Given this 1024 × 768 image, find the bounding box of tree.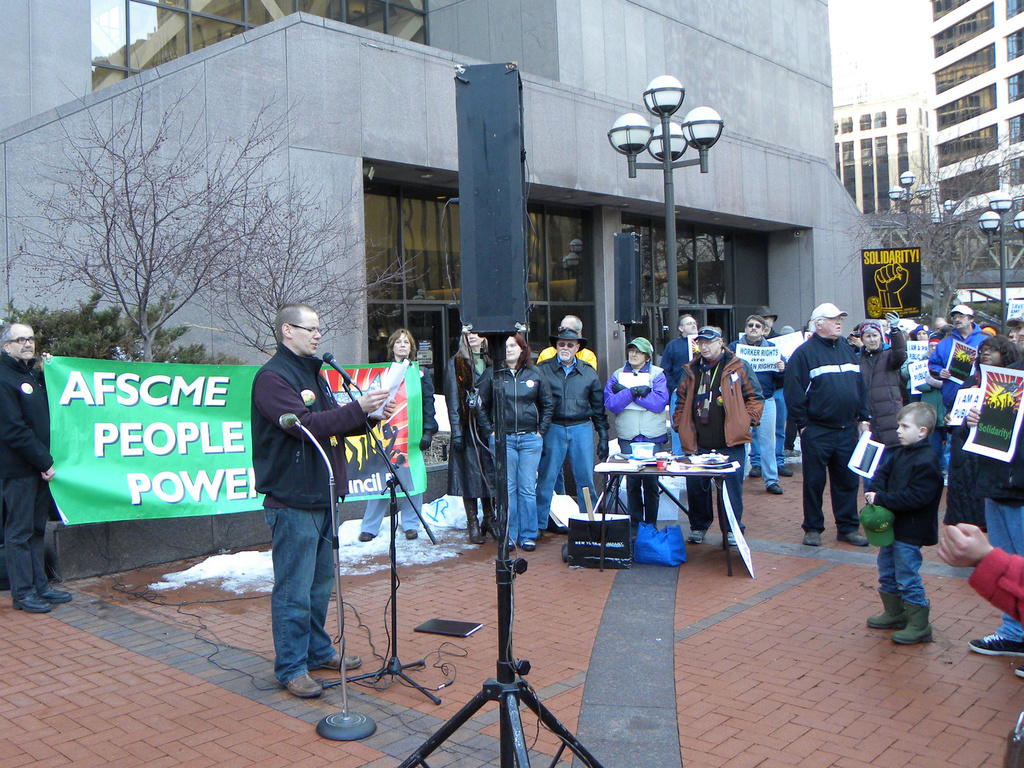
[825, 127, 1023, 330].
